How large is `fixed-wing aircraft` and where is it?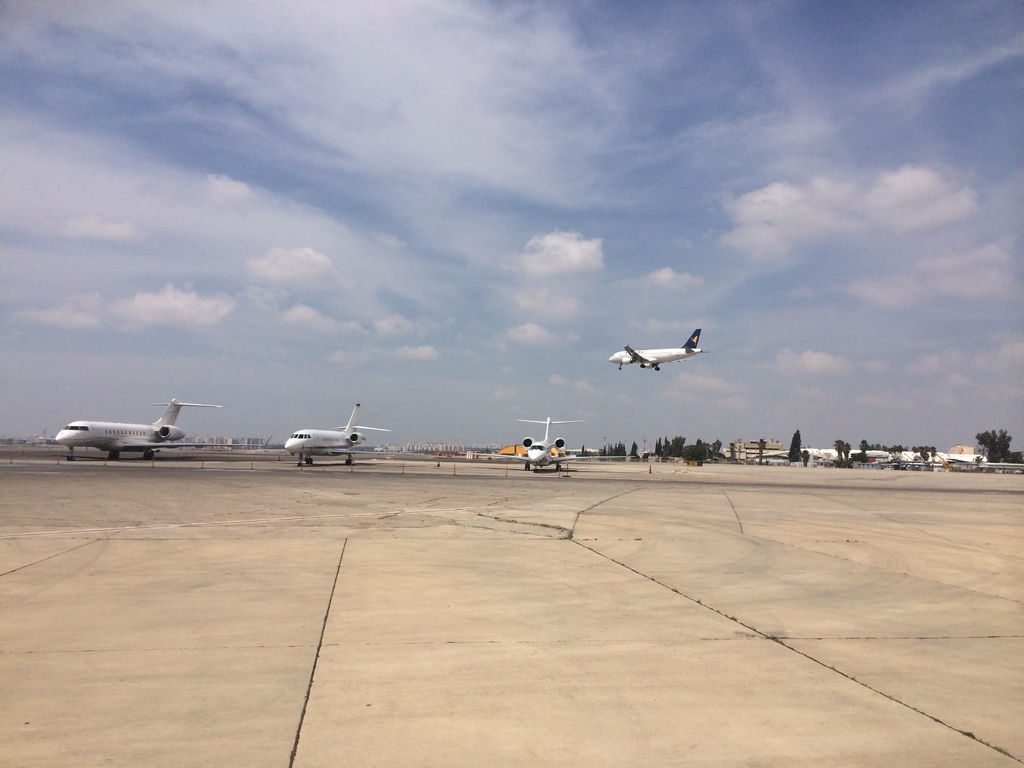
Bounding box: pyautogui.locateOnScreen(245, 399, 429, 467).
